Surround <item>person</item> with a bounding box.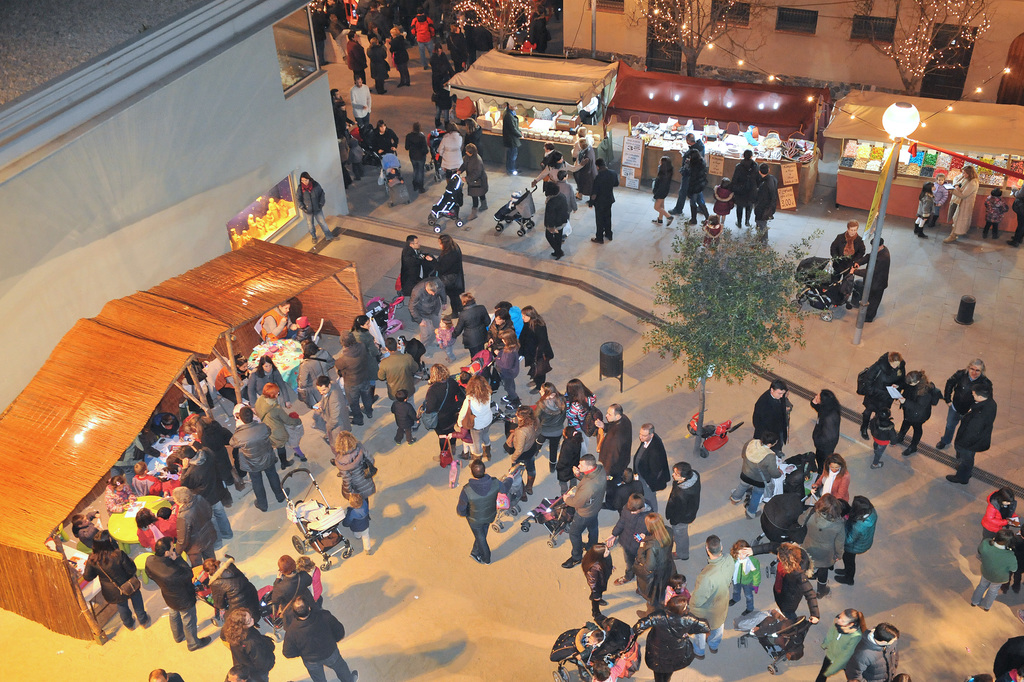
crop(345, 30, 366, 90).
